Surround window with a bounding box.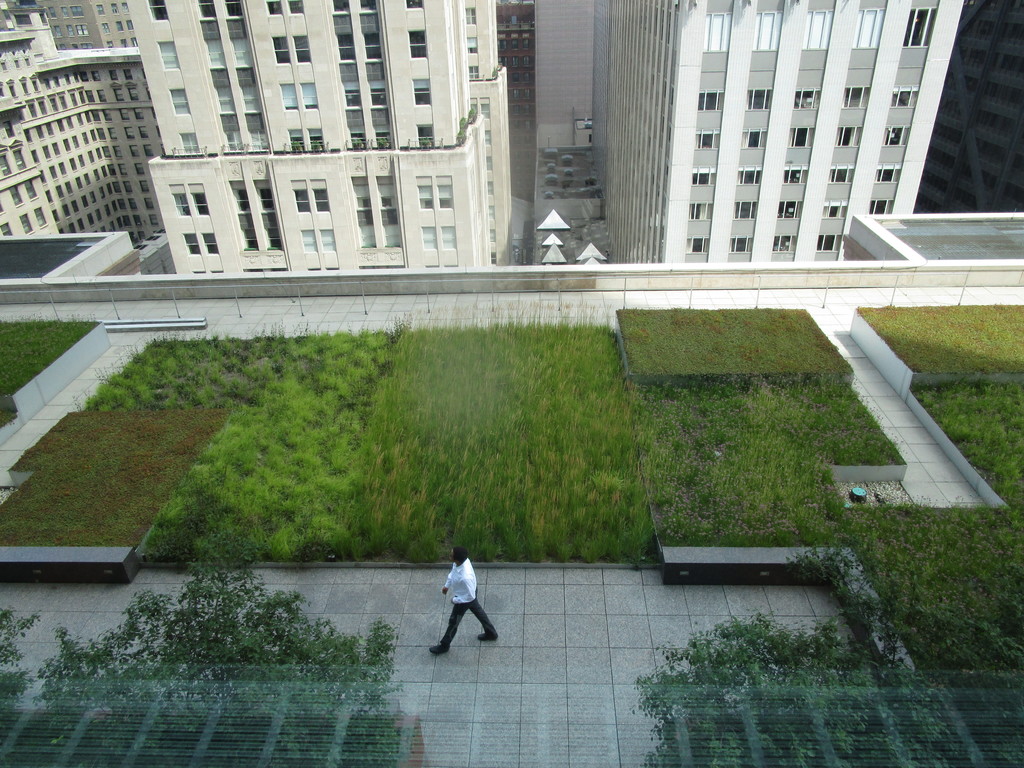
crop(356, 198, 376, 229).
